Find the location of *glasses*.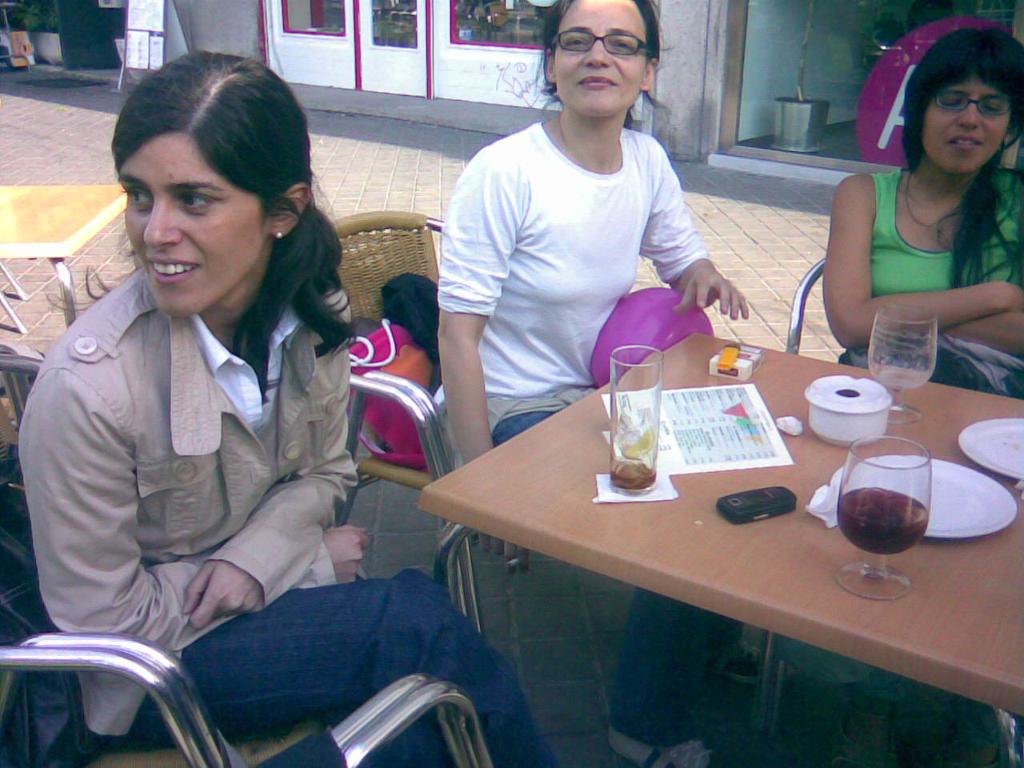
Location: [x1=932, y1=90, x2=1014, y2=118].
